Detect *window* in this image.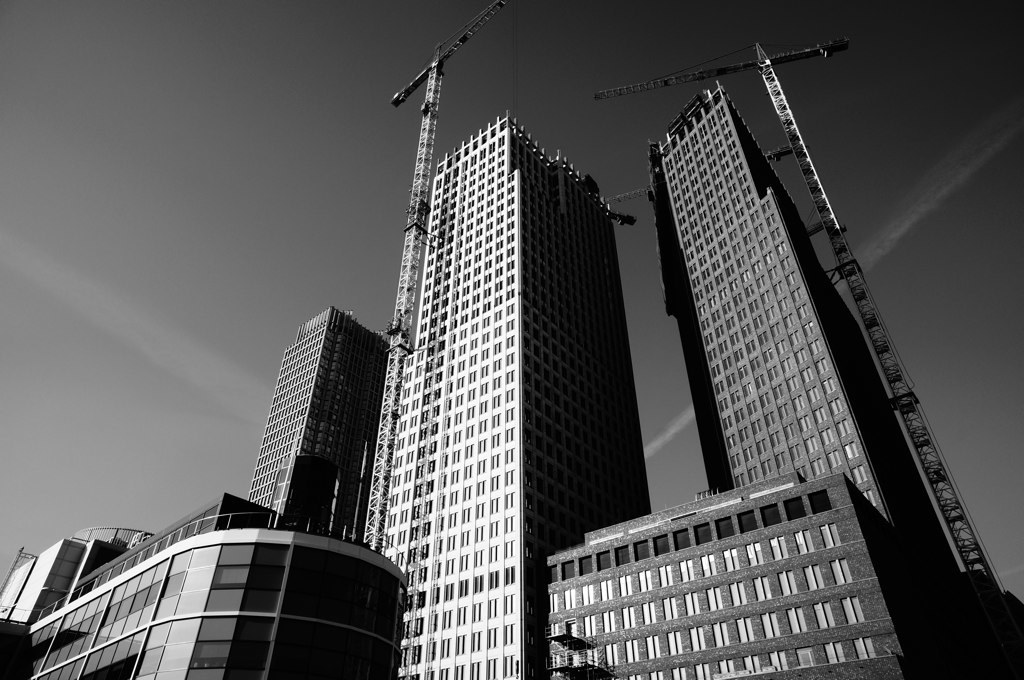
Detection: [624, 637, 642, 668].
